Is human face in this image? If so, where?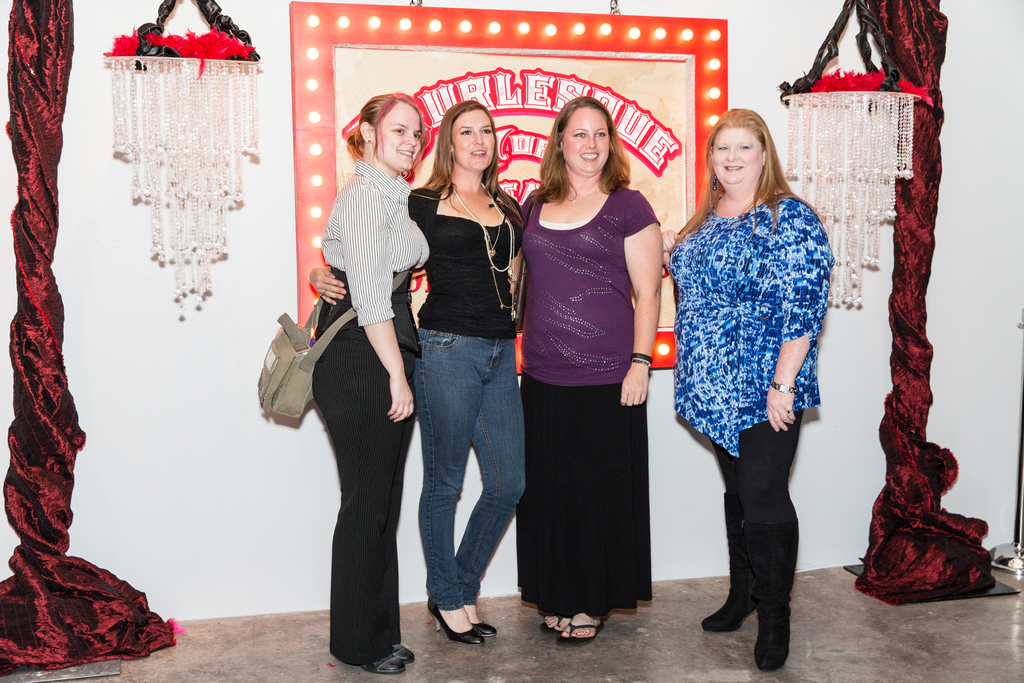
Yes, at 563 105 610 174.
